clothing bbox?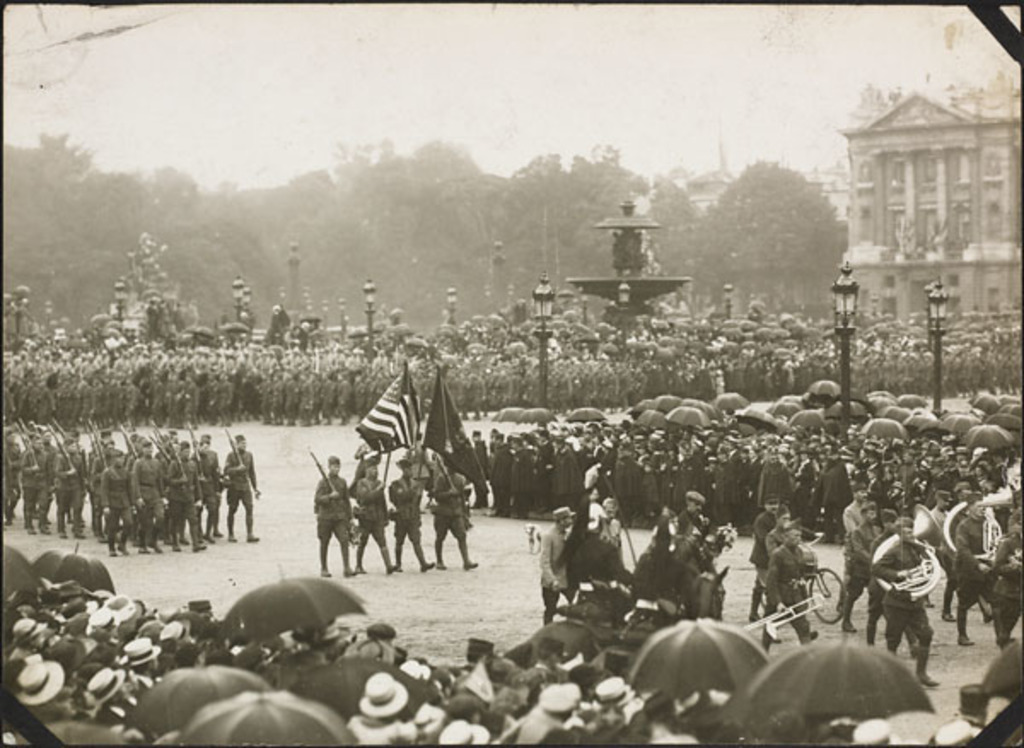
<bbox>756, 459, 792, 516</bbox>
